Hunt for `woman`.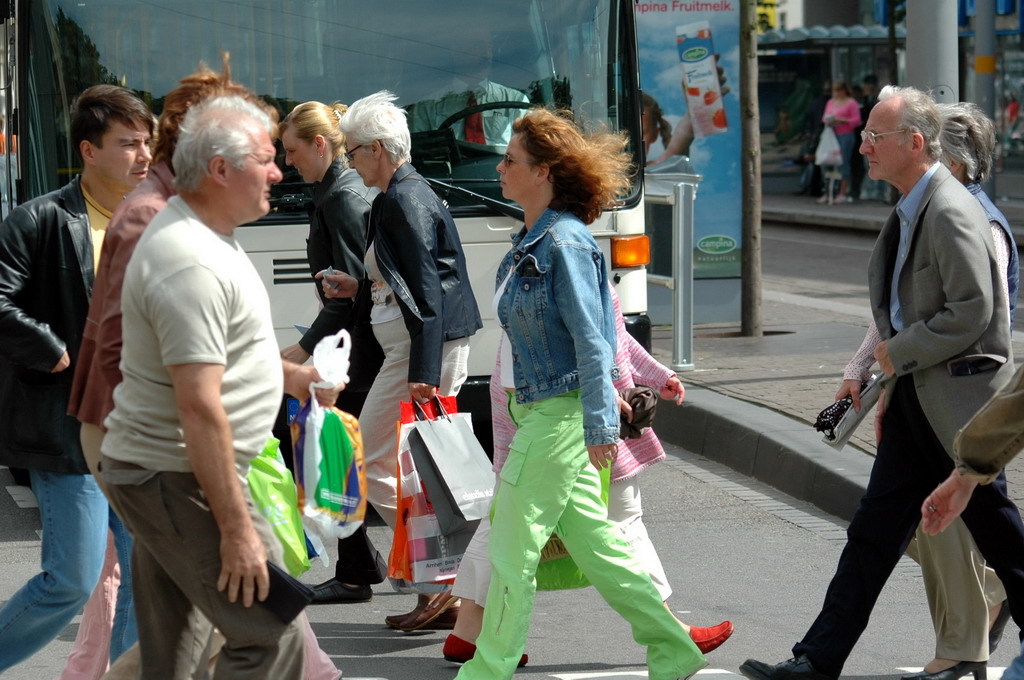
Hunted down at {"left": 462, "top": 97, "right": 692, "bottom": 679}.
